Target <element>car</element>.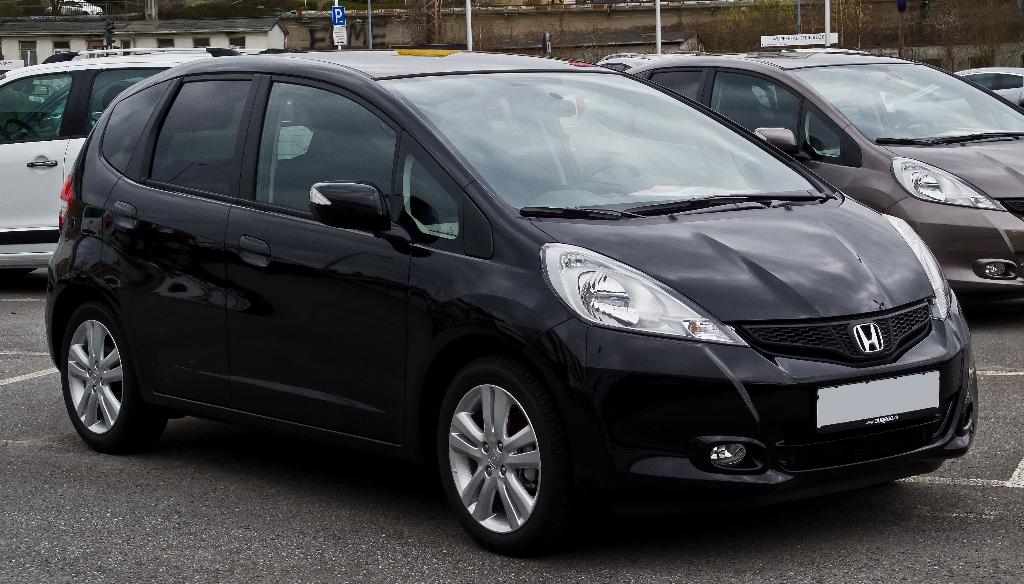
Target region: box(37, 44, 956, 550).
